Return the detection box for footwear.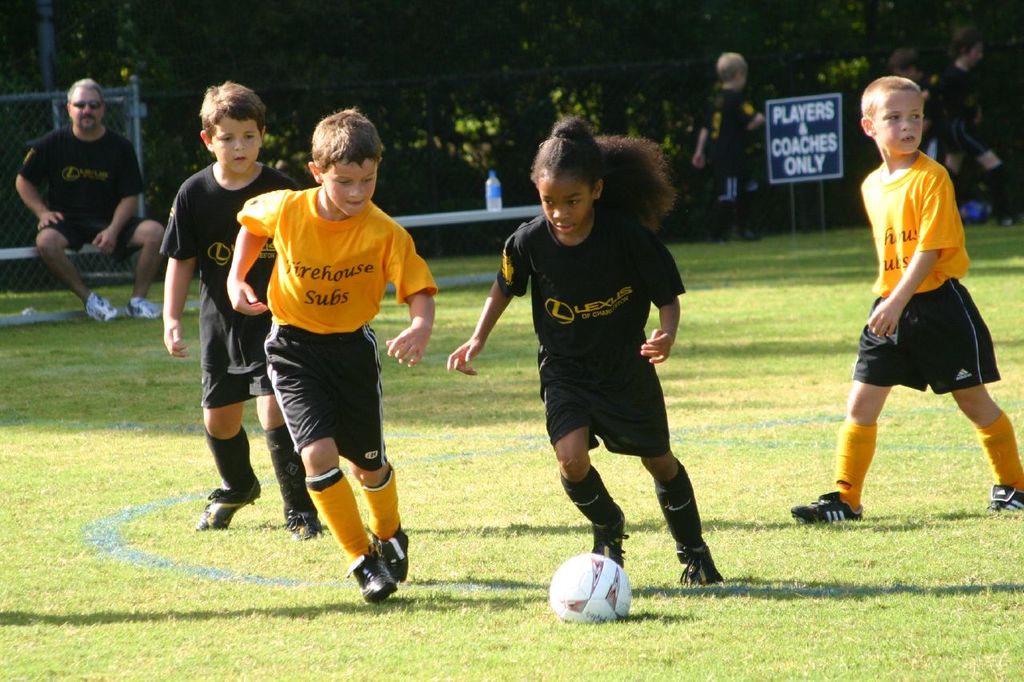
bbox=(280, 512, 320, 541).
